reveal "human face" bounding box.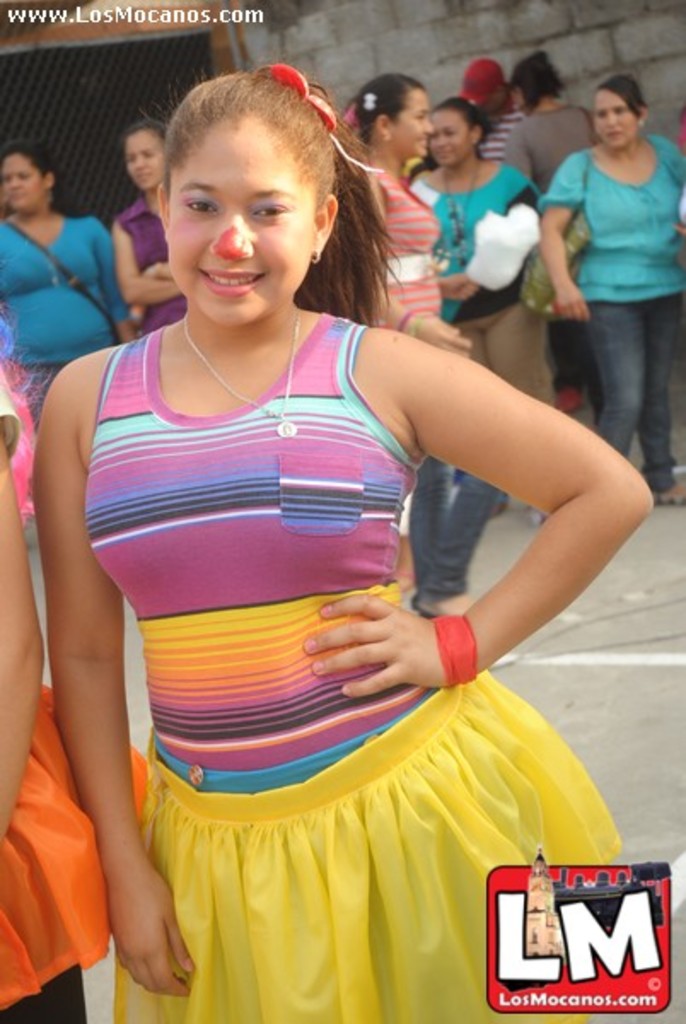
Revealed: bbox=(169, 121, 309, 326).
